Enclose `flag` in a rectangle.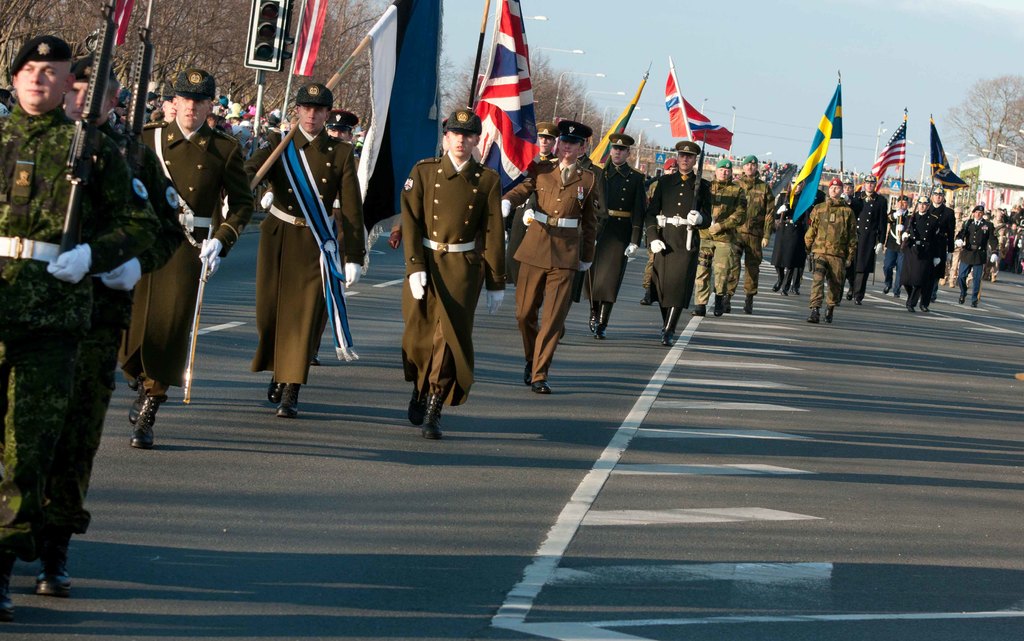
l=586, t=72, r=651, b=180.
